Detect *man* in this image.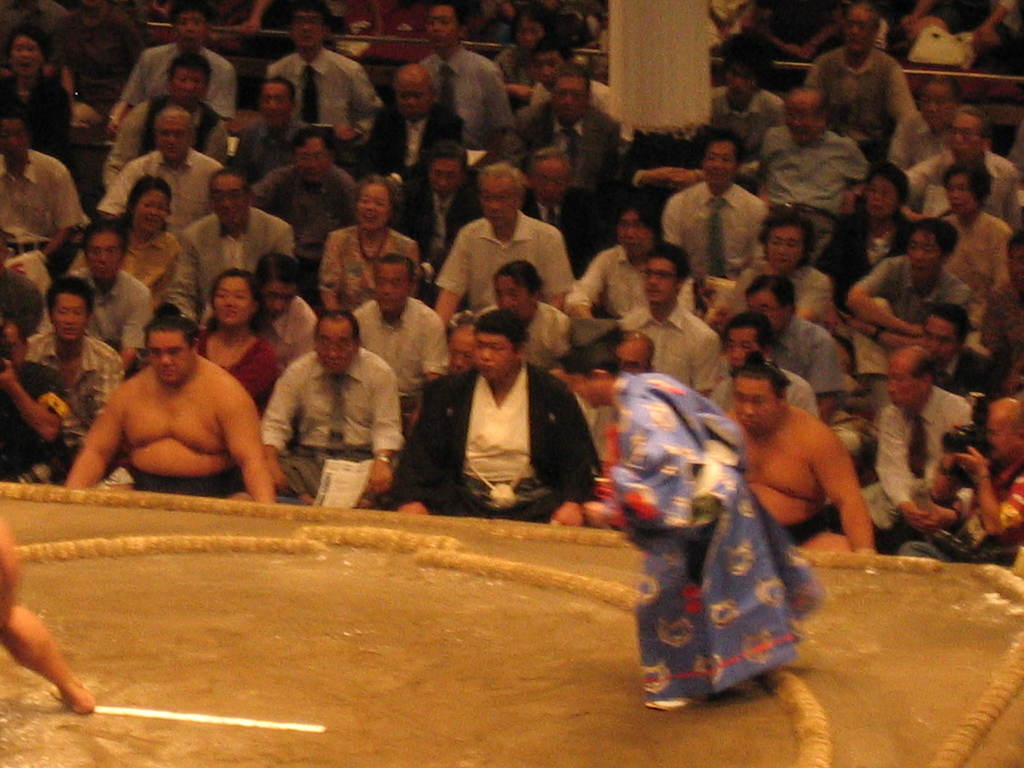
Detection: {"x1": 164, "y1": 164, "x2": 294, "y2": 322}.
